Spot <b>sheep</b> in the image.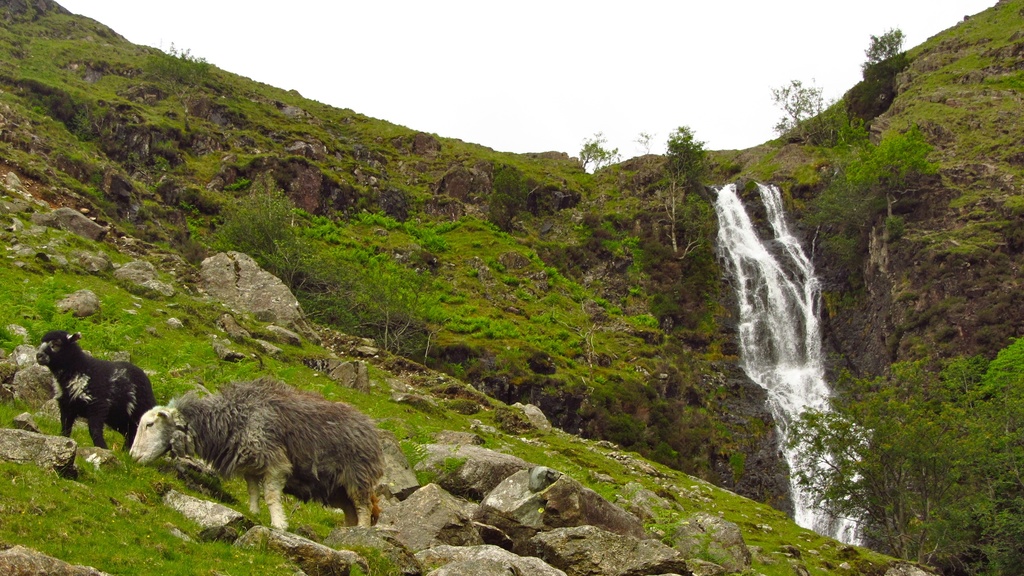
<b>sheep</b> found at 125, 373, 388, 527.
